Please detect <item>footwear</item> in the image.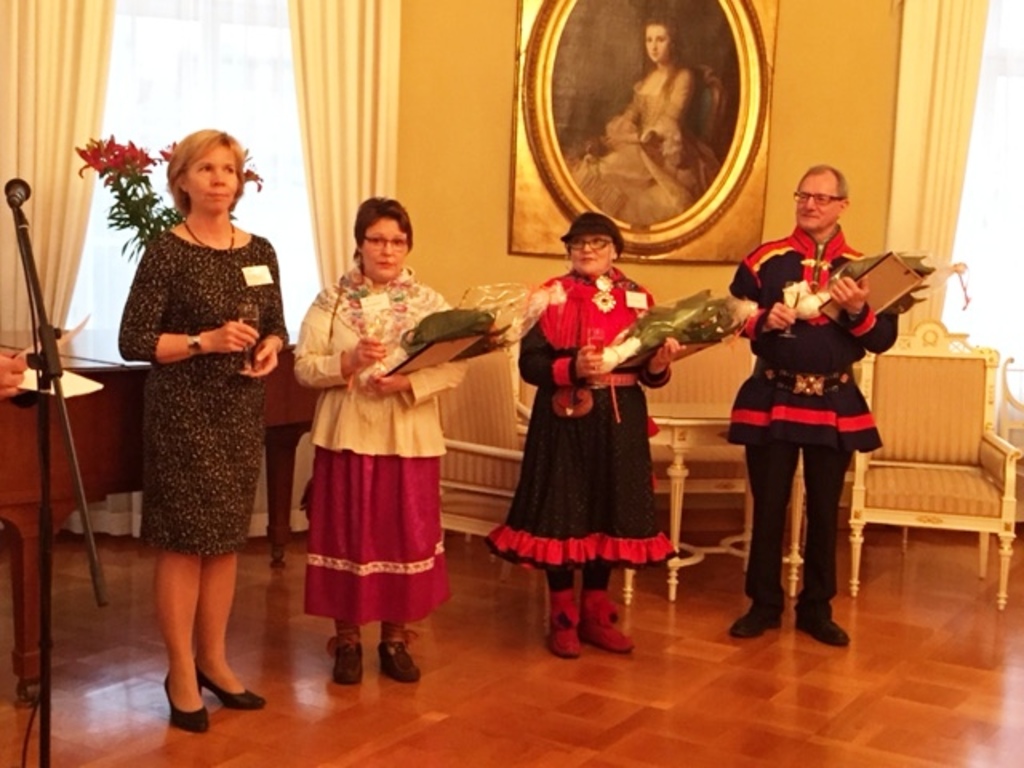
bbox(379, 638, 419, 686).
